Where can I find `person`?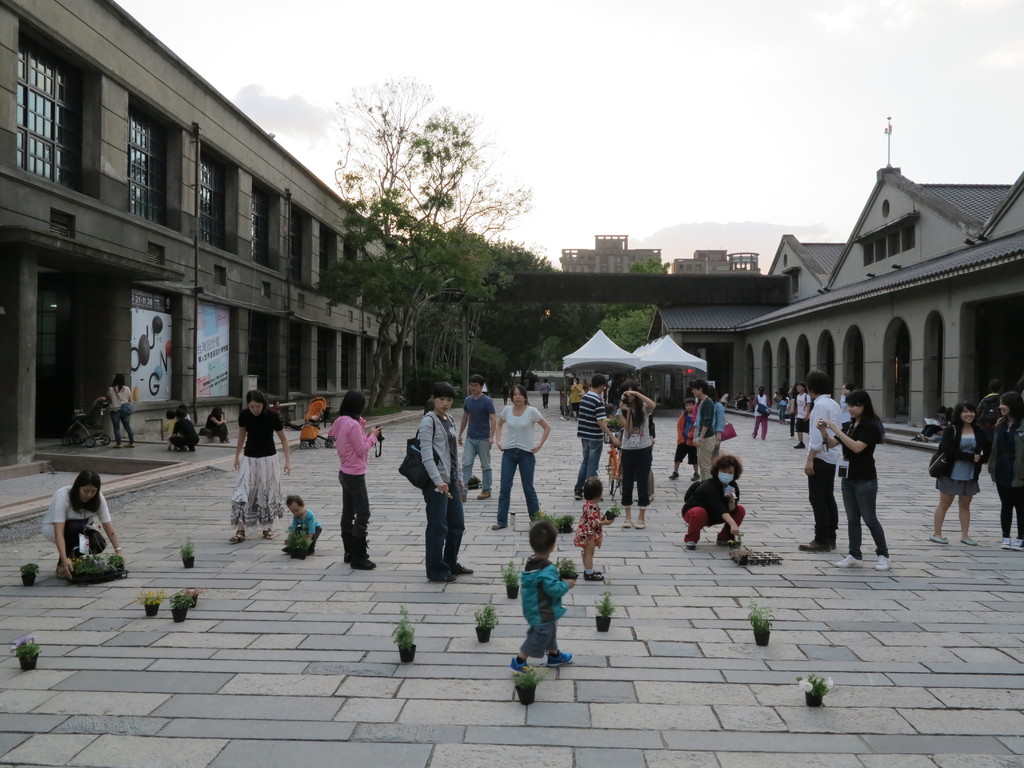
You can find it at box=[566, 378, 586, 416].
